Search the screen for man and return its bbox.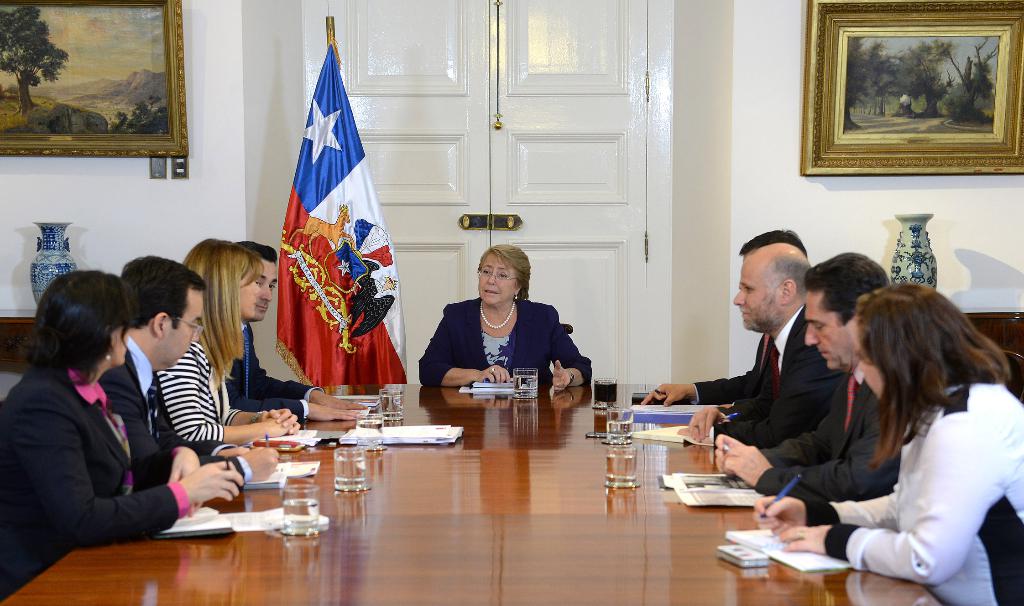
Found: 639 224 808 417.
